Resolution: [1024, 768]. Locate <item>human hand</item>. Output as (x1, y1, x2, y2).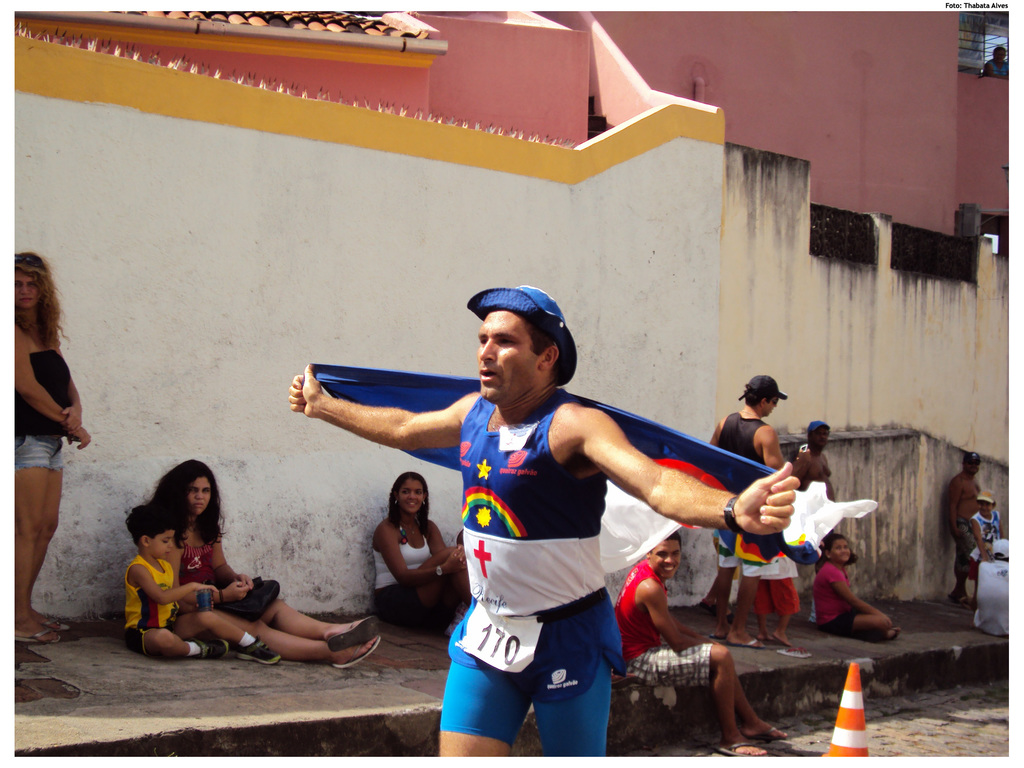
(441, 544, 465, 574).
